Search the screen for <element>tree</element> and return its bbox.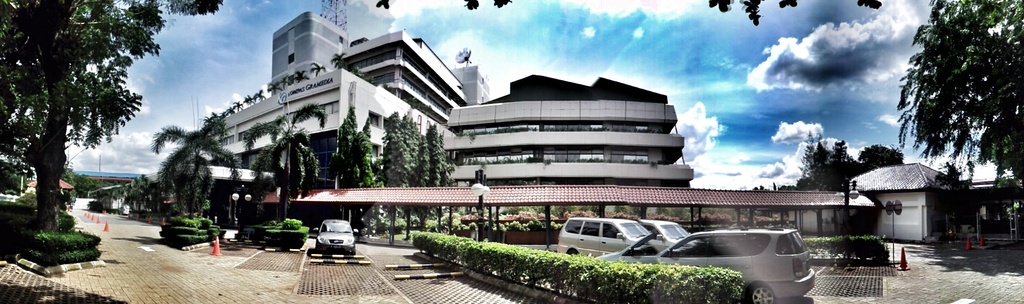
Found: 241:103:330:224.
